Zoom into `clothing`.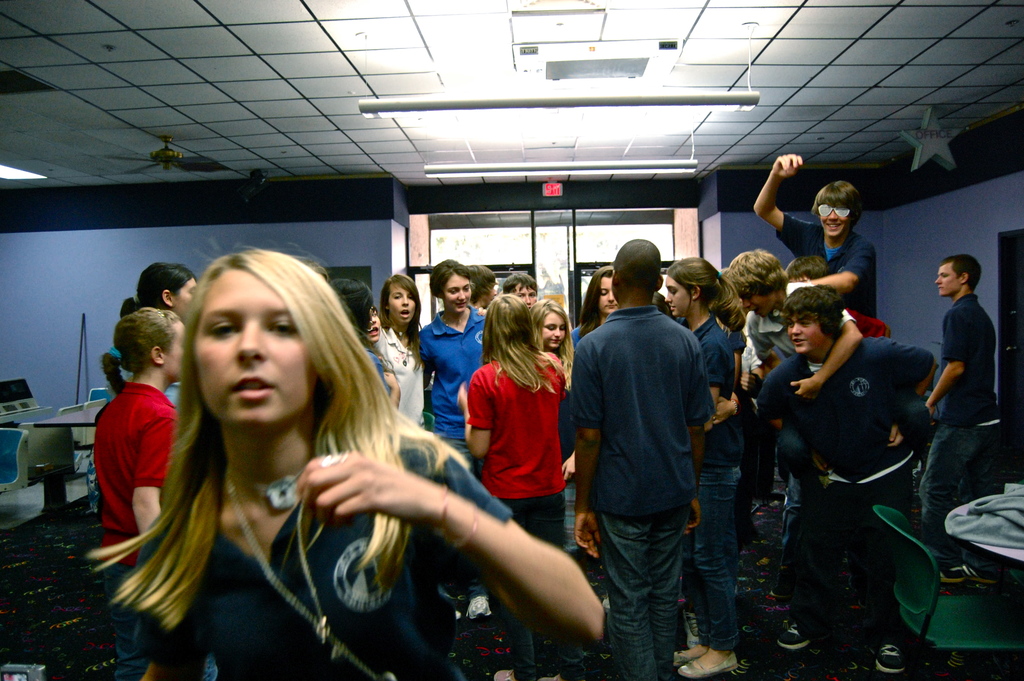
Zoom target: <bbox>796, 222, 886, 329</bbox>.
